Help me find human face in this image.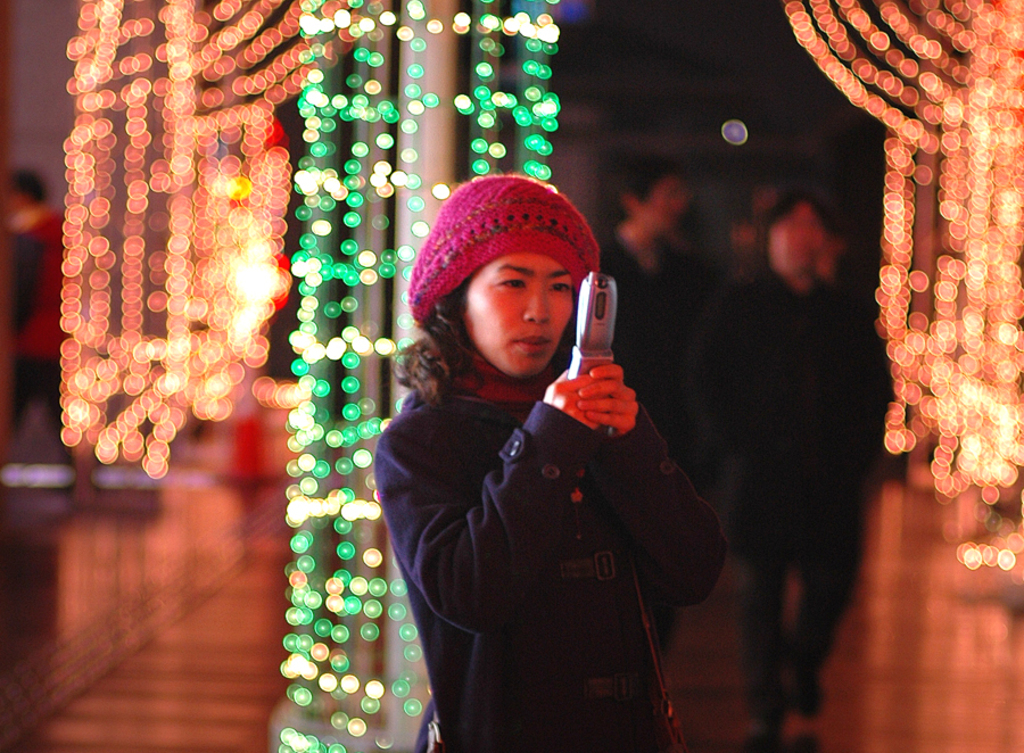
Found it: bbox(8, 189, 33, 206).
